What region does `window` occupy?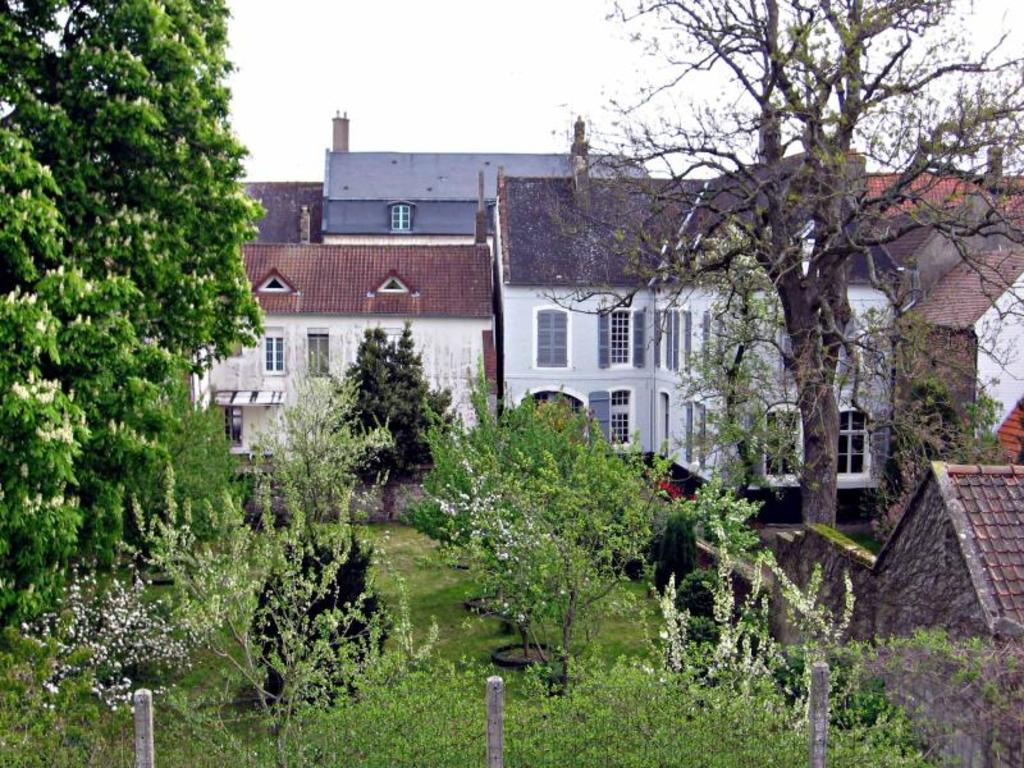
bbox=(311, 335, 333, 378).
